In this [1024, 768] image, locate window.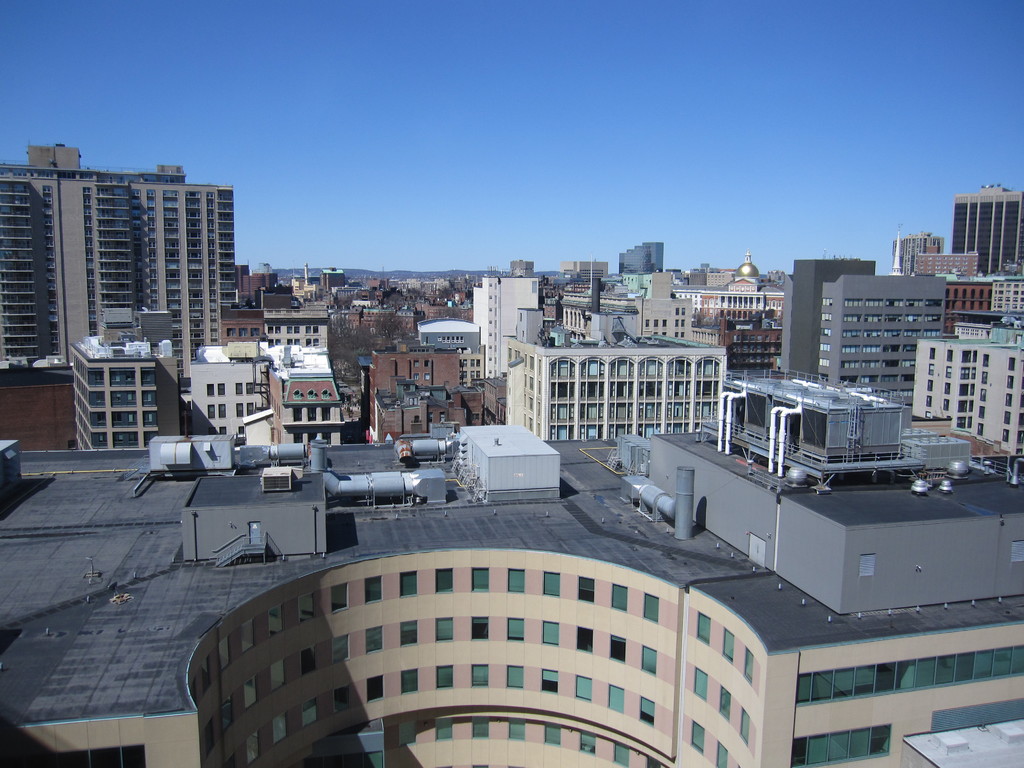
Bounding box: region(1007, 374, 1014, 390).
